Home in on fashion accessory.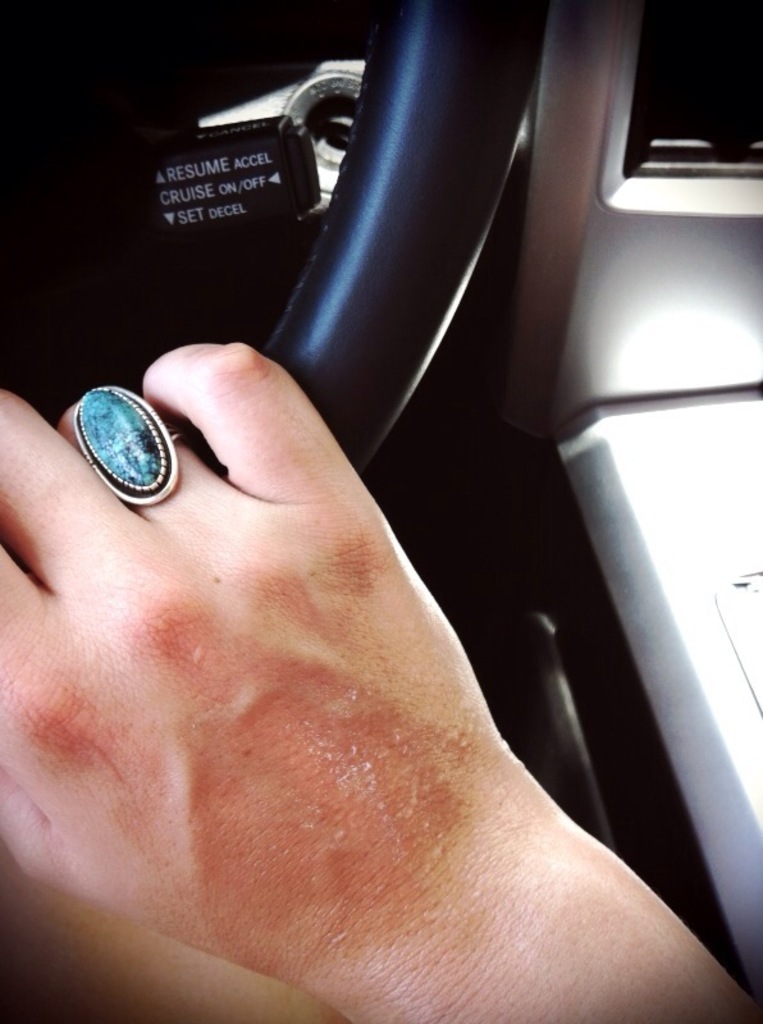
Homed in at x1=73, y1=383, x2=189, y2=508.
